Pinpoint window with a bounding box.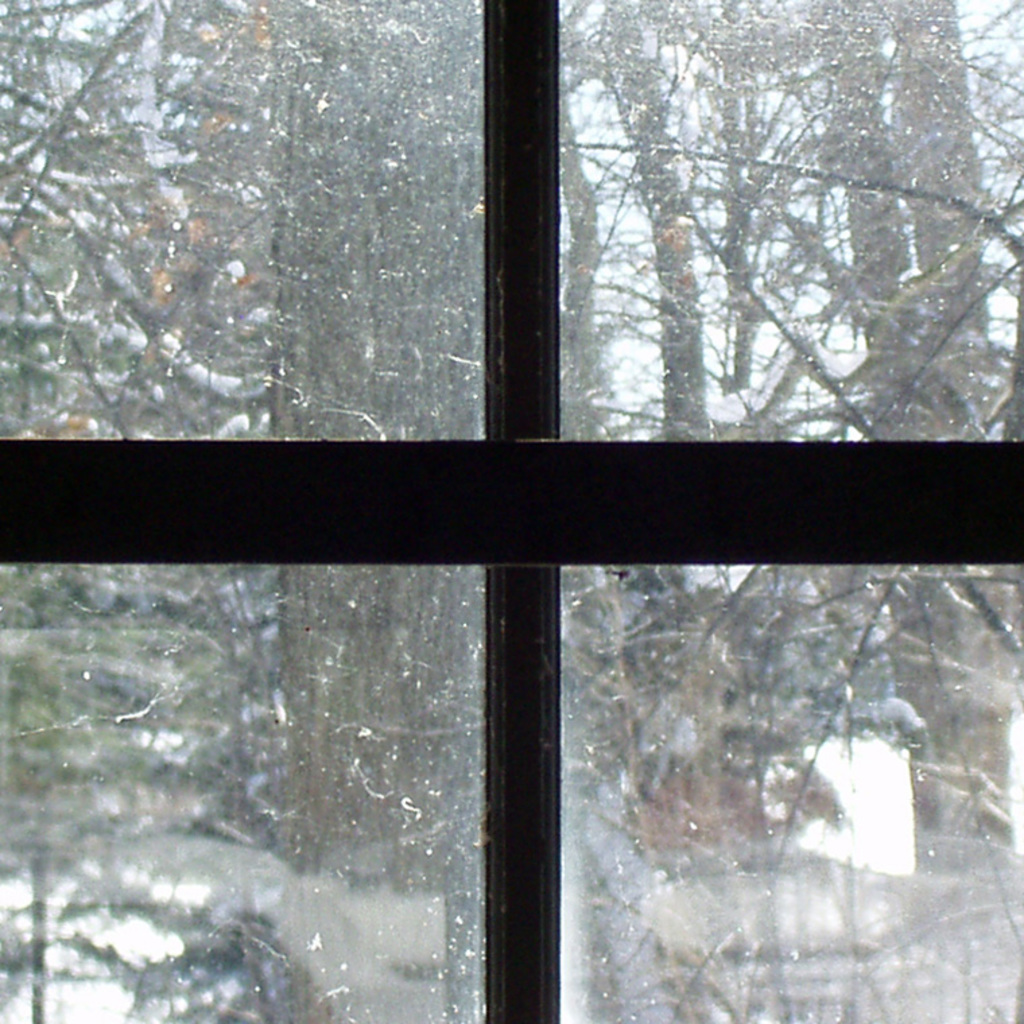
0/0/1023/1023.
